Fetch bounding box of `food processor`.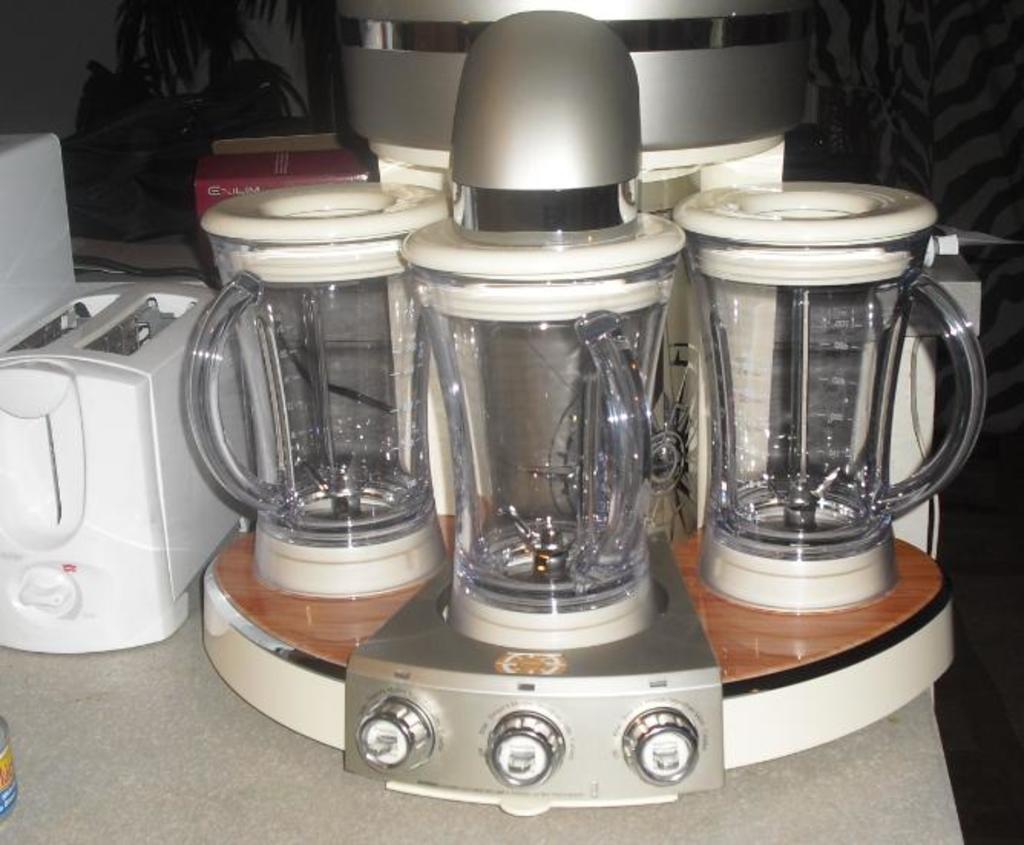
Bbox: bbox(0, 124, 261, 655).
